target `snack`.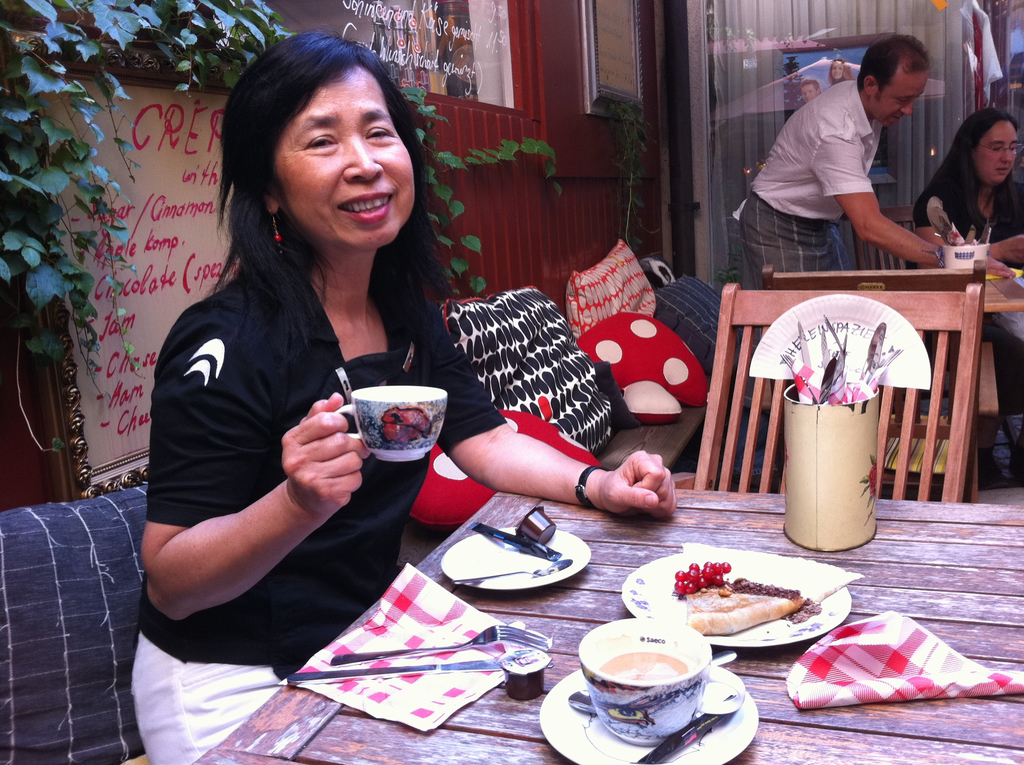
Target region: box=[515, 509, 553, 542].
